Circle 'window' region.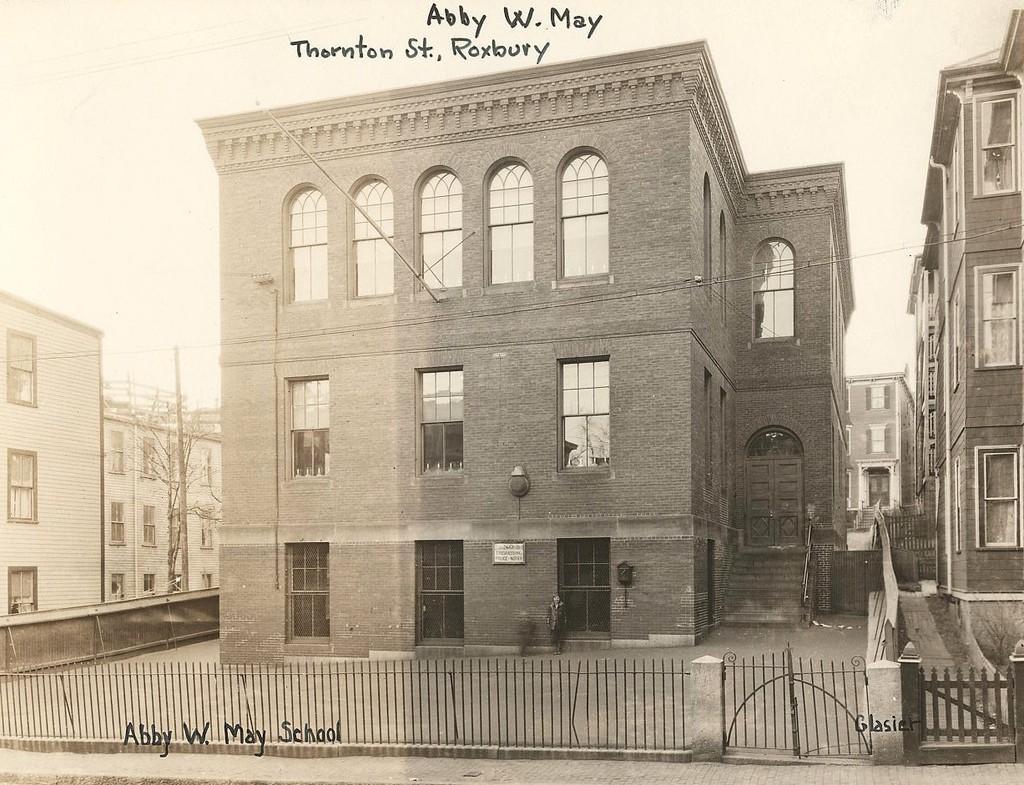
Region: {"x1": 416, "y1": 539, "x2": 463, "y2": 648}.
